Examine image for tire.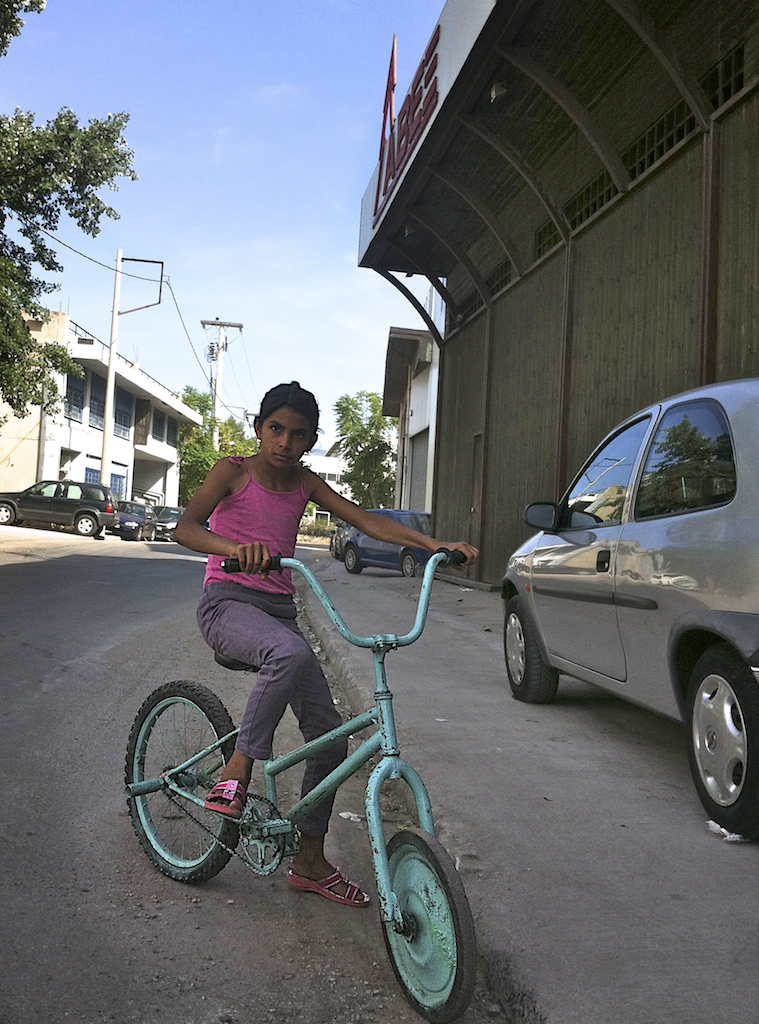
Examination result: locate(345, 543, 359, 575).
